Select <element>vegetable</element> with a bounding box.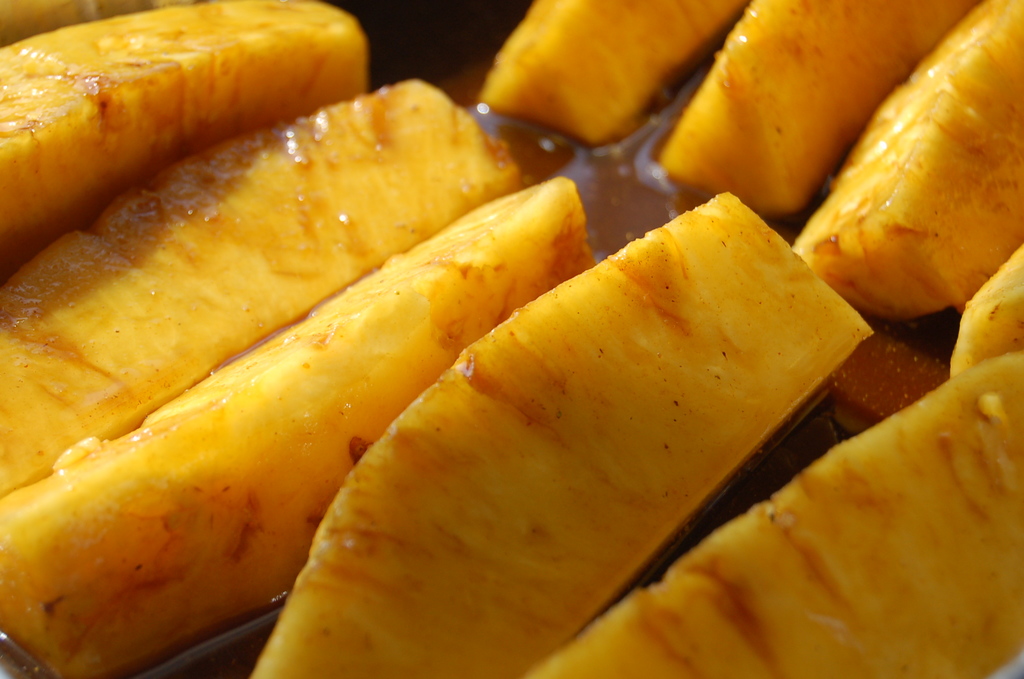
[246,188,872,678].
